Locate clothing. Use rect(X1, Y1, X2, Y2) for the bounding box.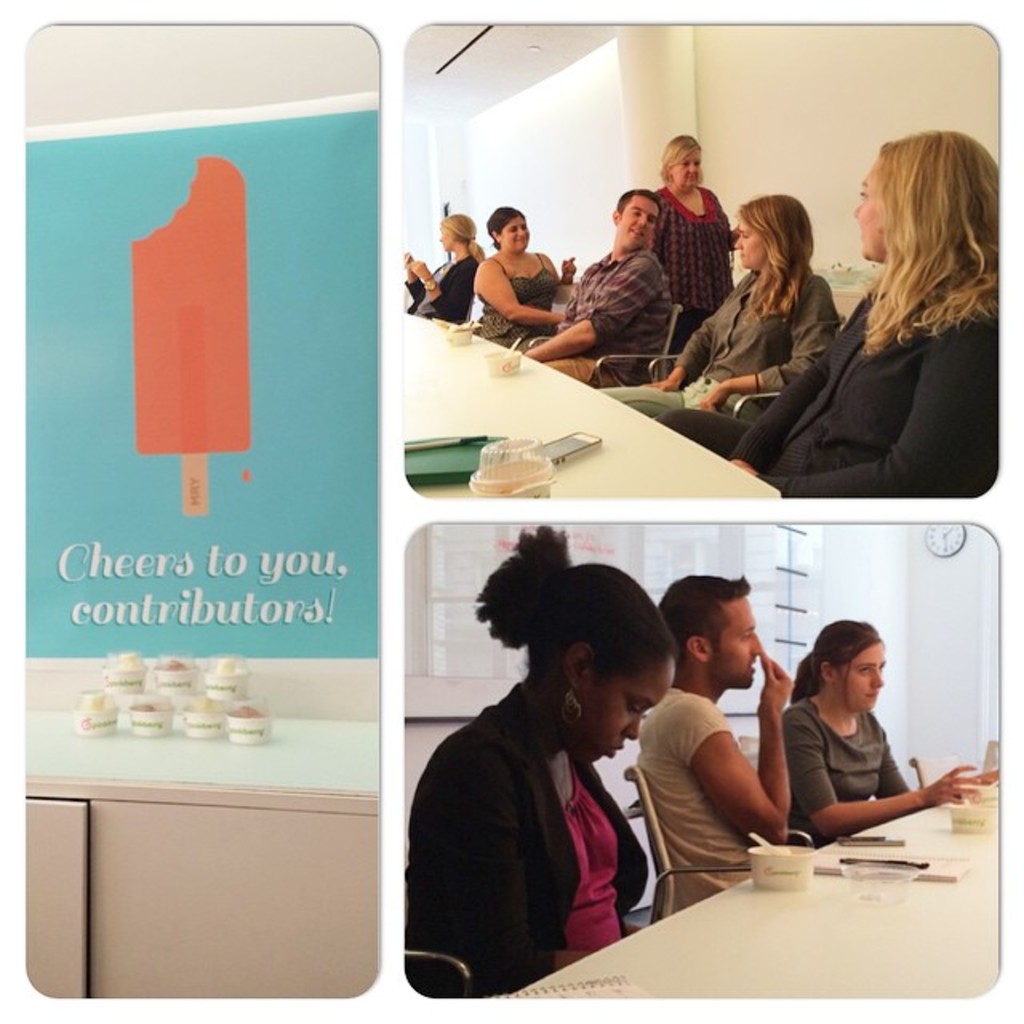
rect(664, 251, 1003, 494).
